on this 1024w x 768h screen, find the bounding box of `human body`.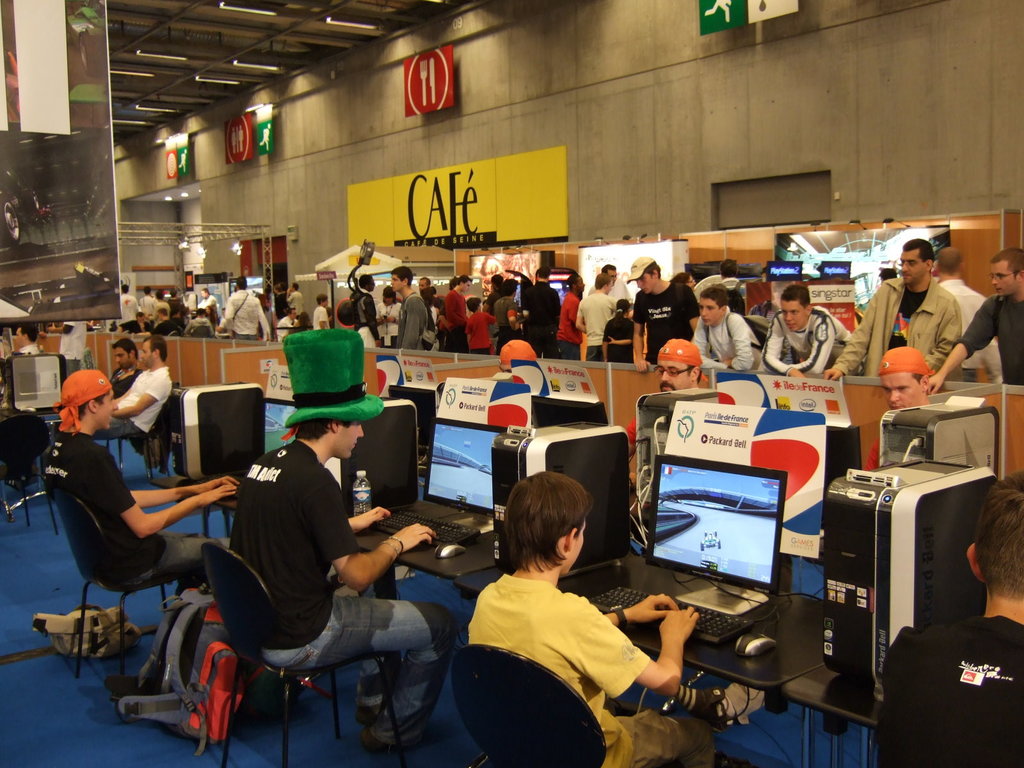
Bounding box: <region>764, 285, 841, 389</region>.
